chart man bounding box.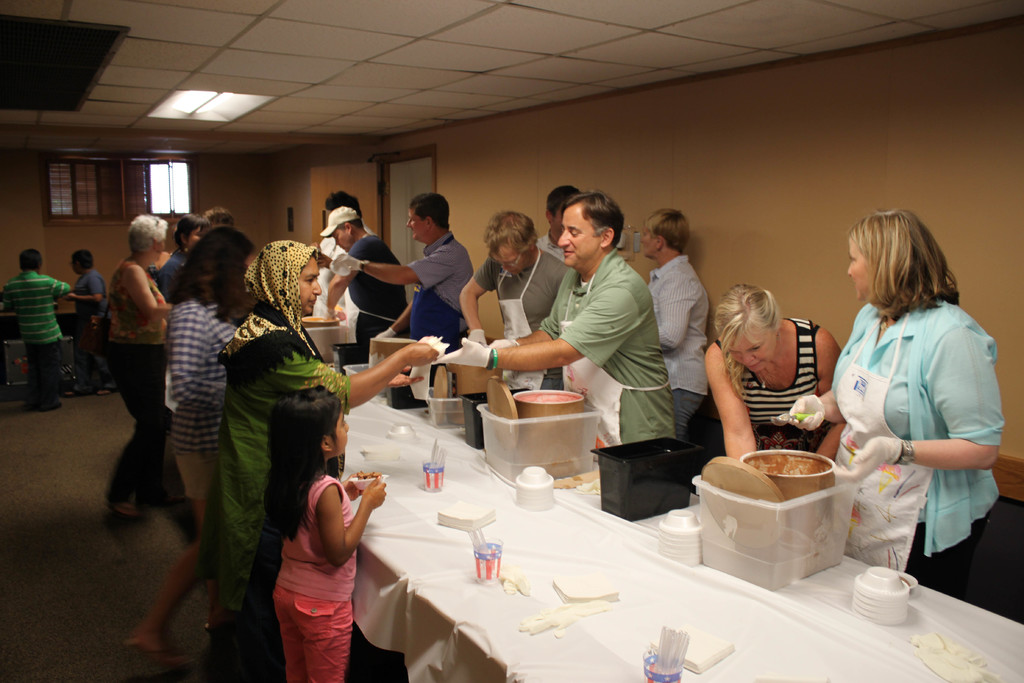
Charted: box=[456, 211, 577, 390].
